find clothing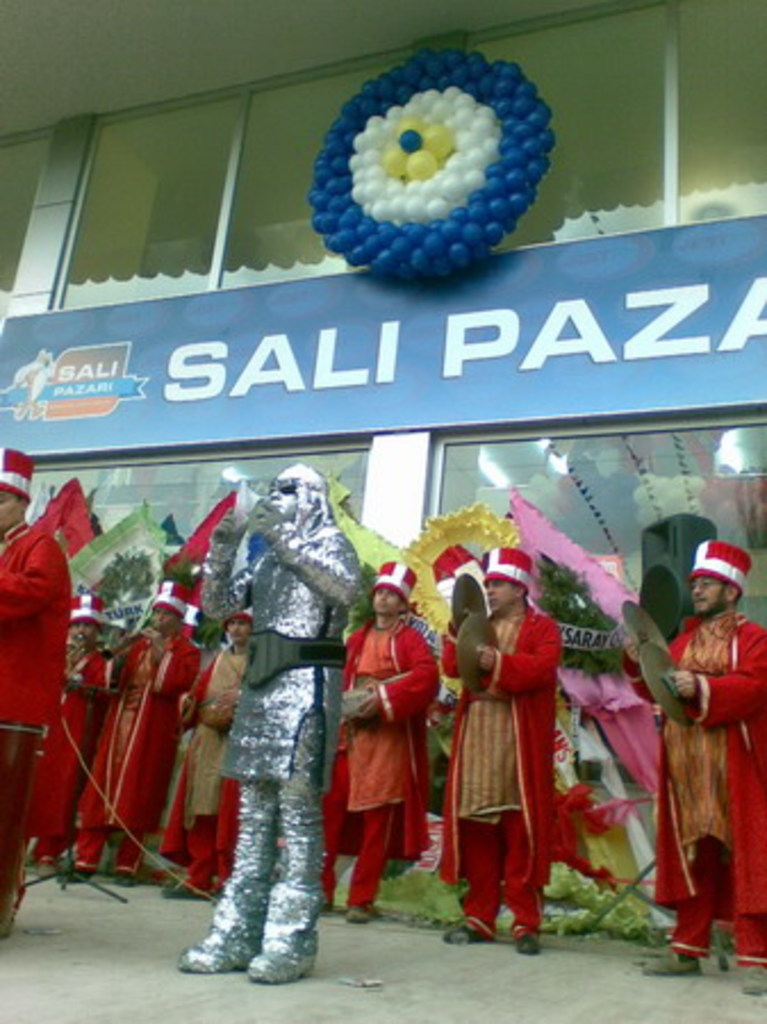
bbox=[617, 605, 765, 969]
